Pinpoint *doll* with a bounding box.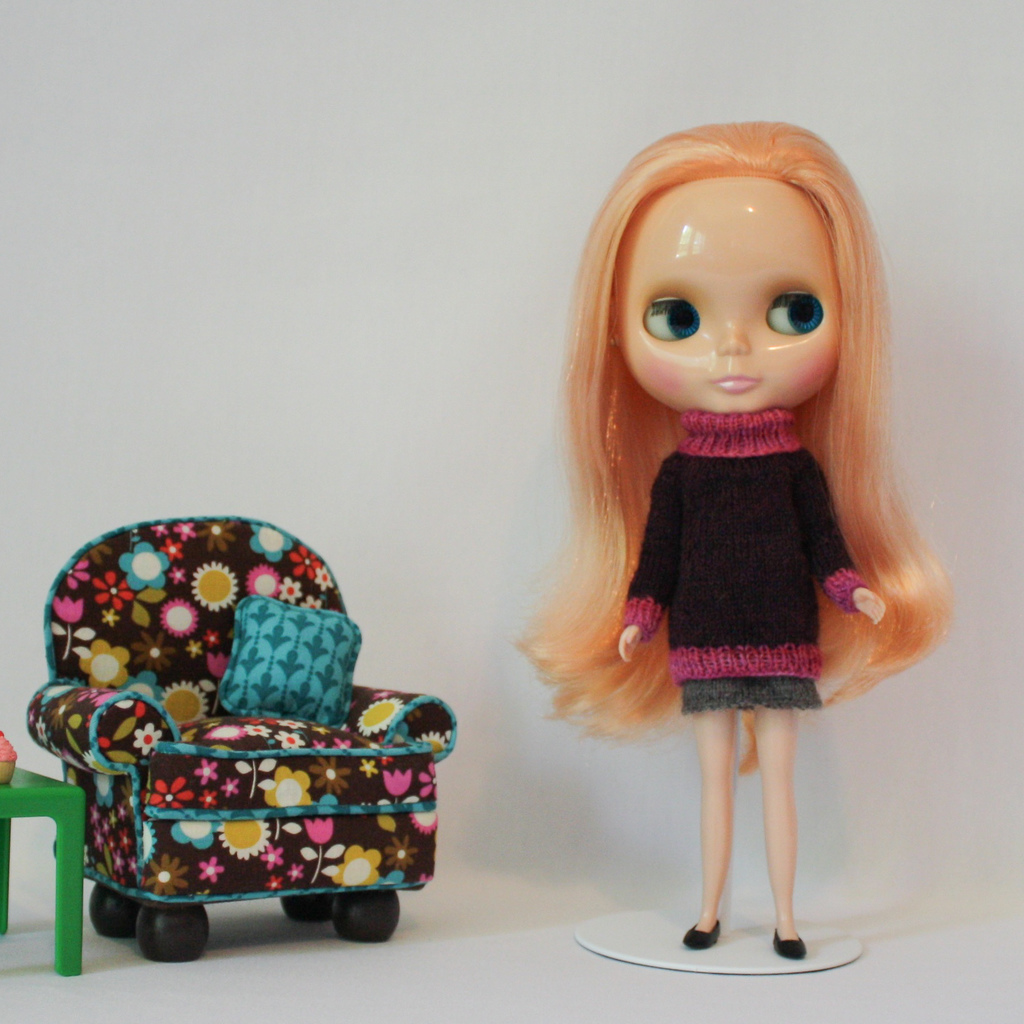
(x1=546, y1=125, x2=956, y2=988).
